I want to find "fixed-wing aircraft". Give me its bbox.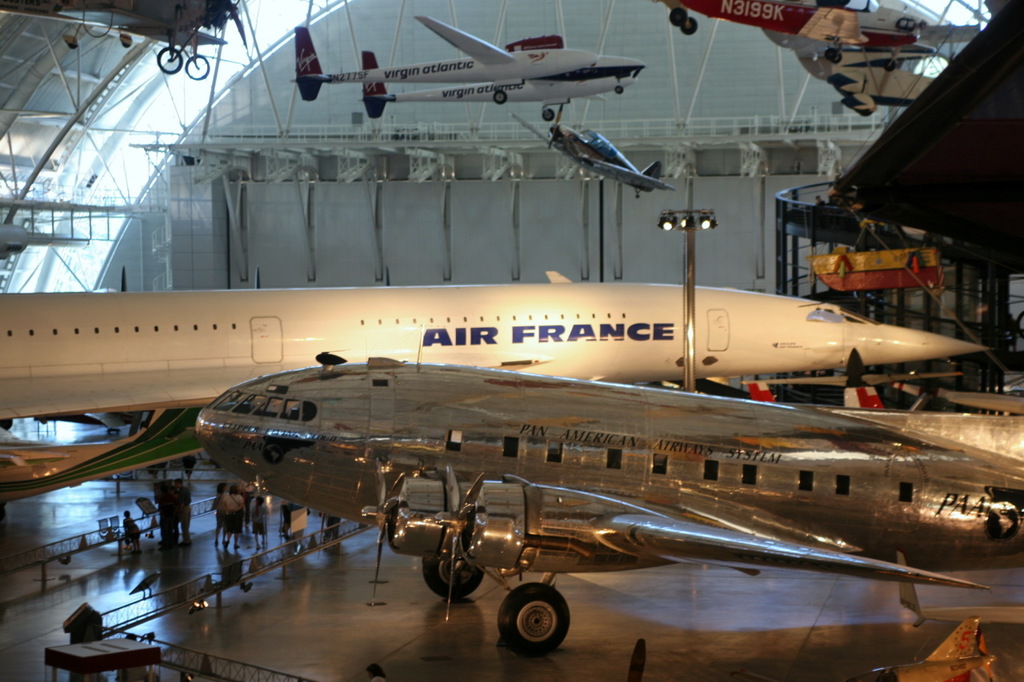
Rect(815, 55, 938, 128).
